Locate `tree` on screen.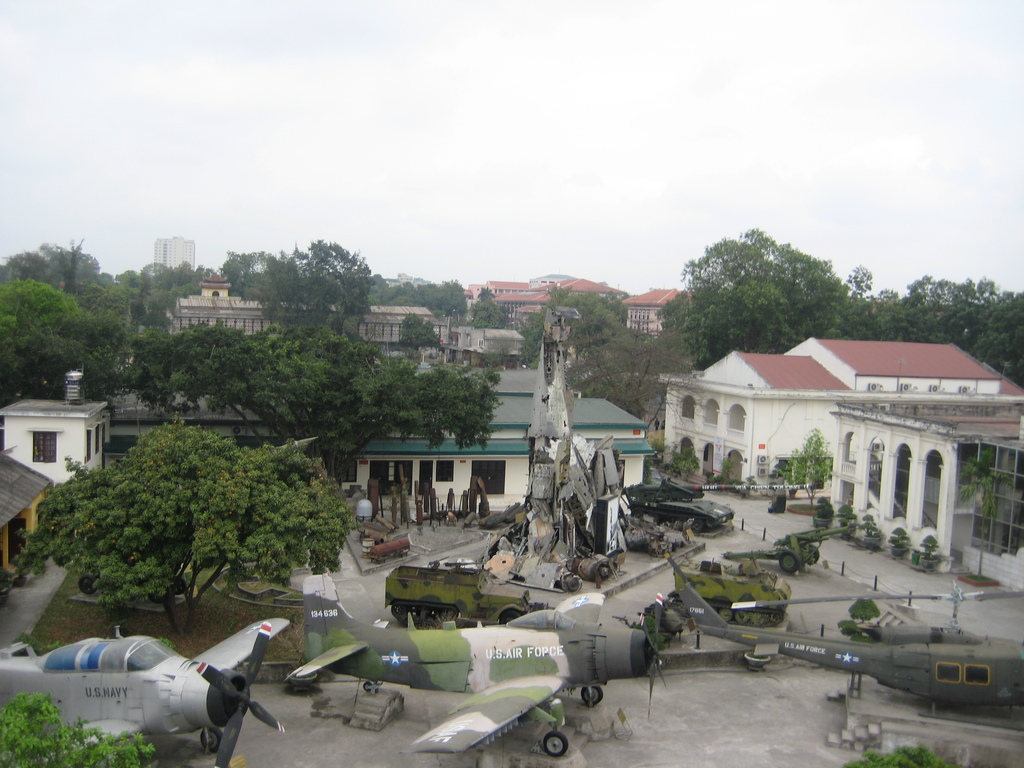
On screen at region(120, 324, 494, 488).
